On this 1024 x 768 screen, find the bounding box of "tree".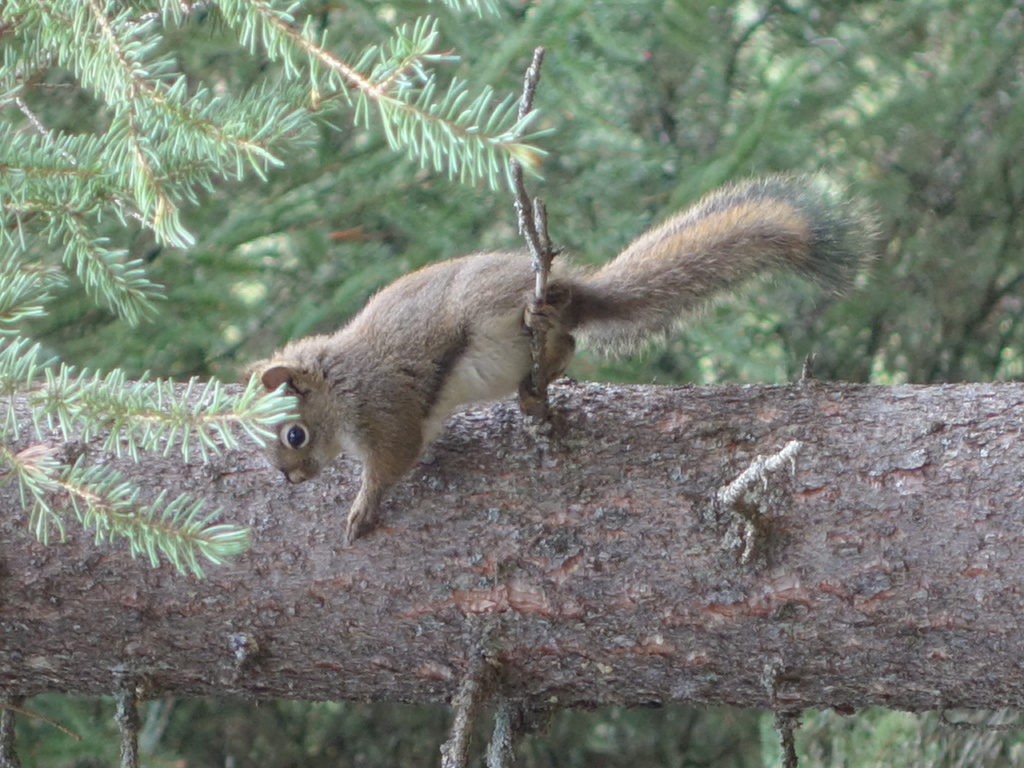
Bounding box: x1=0, y1=0, x2=1023, y2=767.
